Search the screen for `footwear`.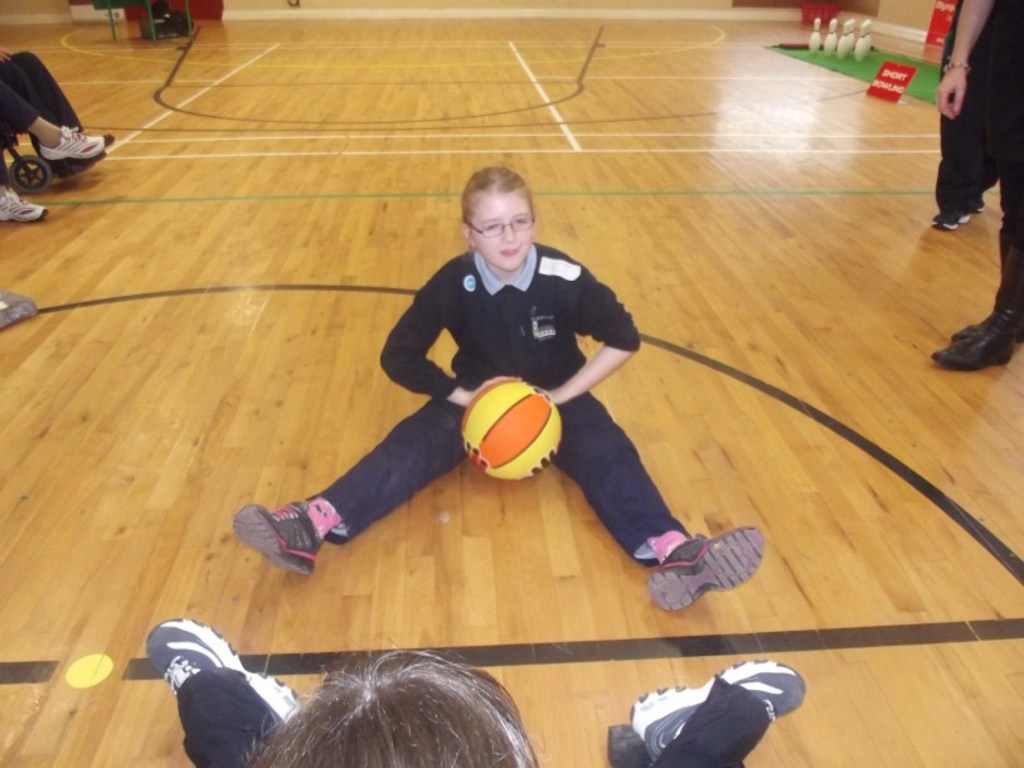
Found at [38,123,103,161].
